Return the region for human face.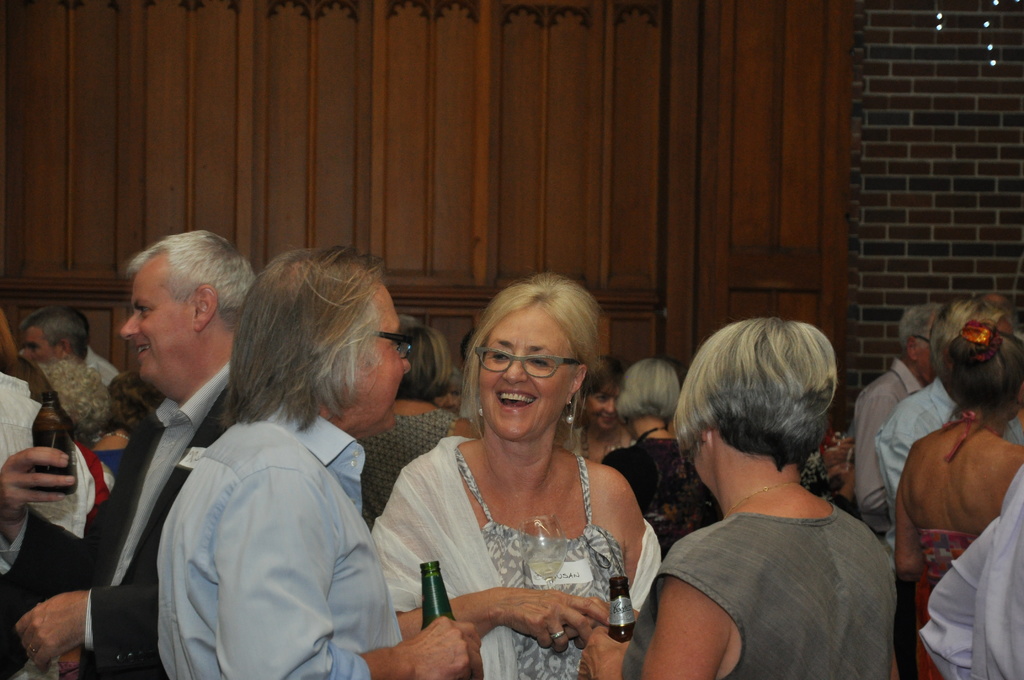
locate(482, 311, 570, 444).
